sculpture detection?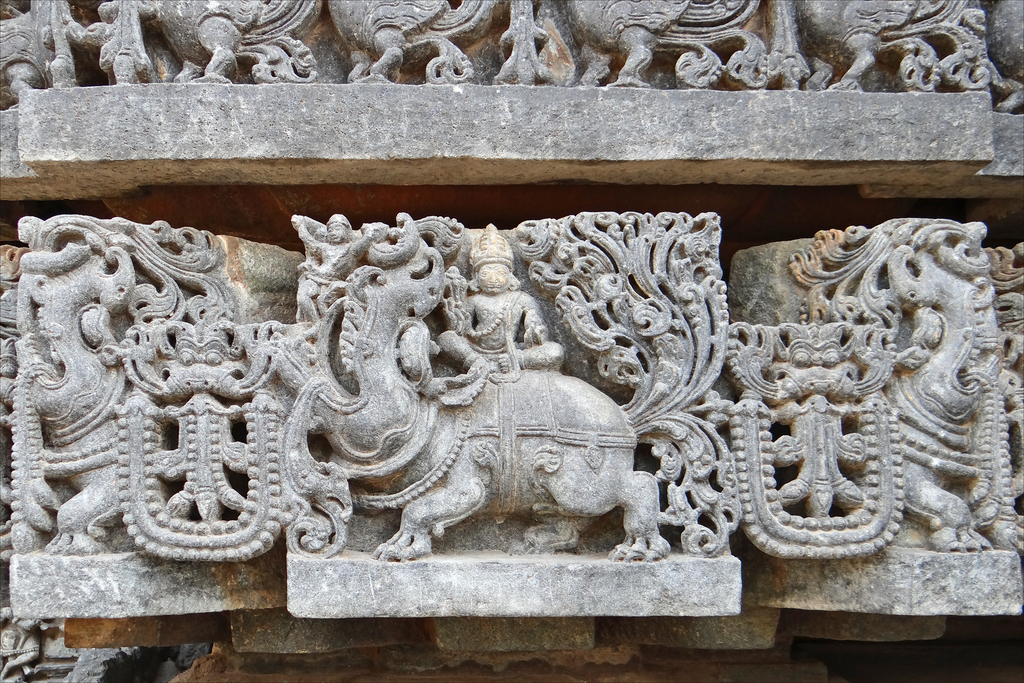
<region>0, 209, 735, 562</region>
